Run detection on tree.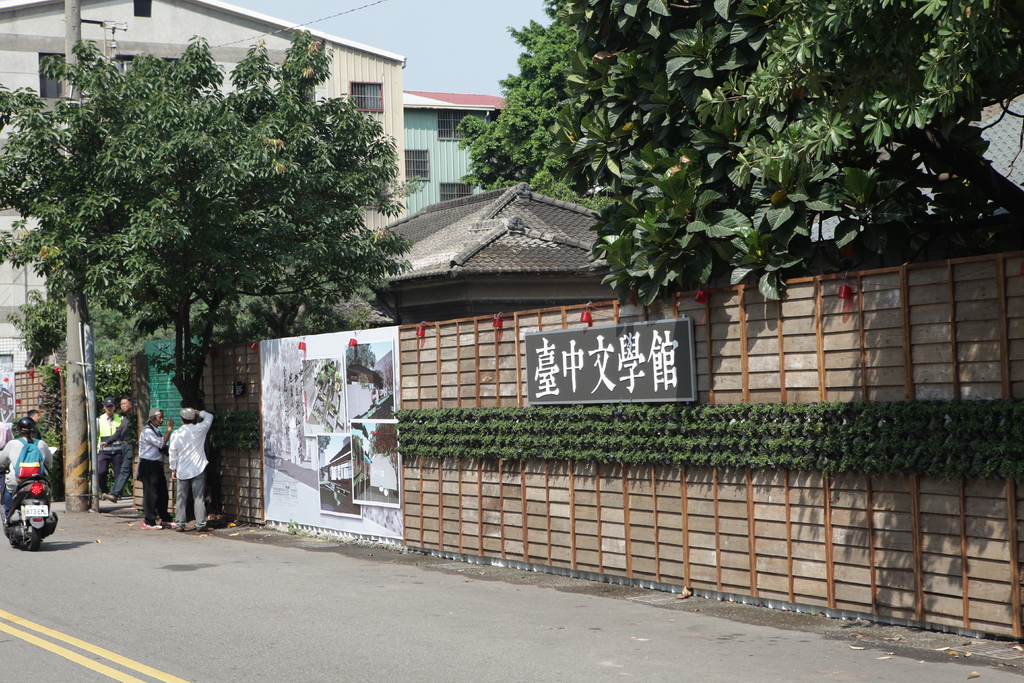
Result: box(0, 36, 402, 402).
